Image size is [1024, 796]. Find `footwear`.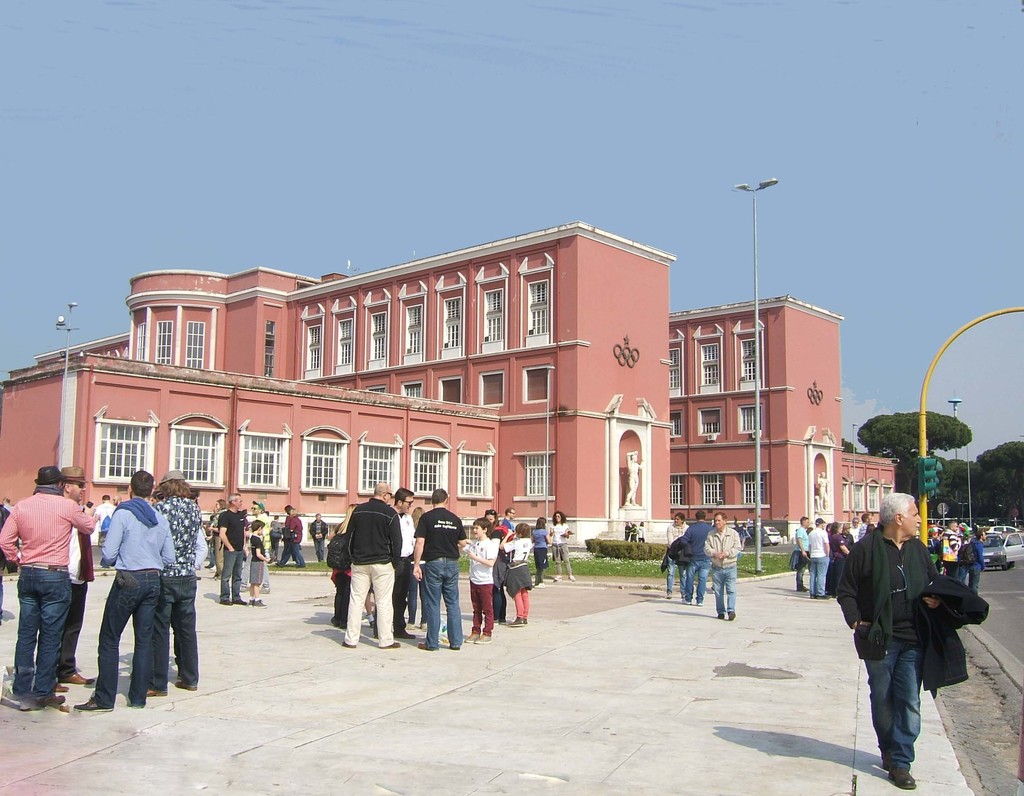
(685, 597, 689, 603).
